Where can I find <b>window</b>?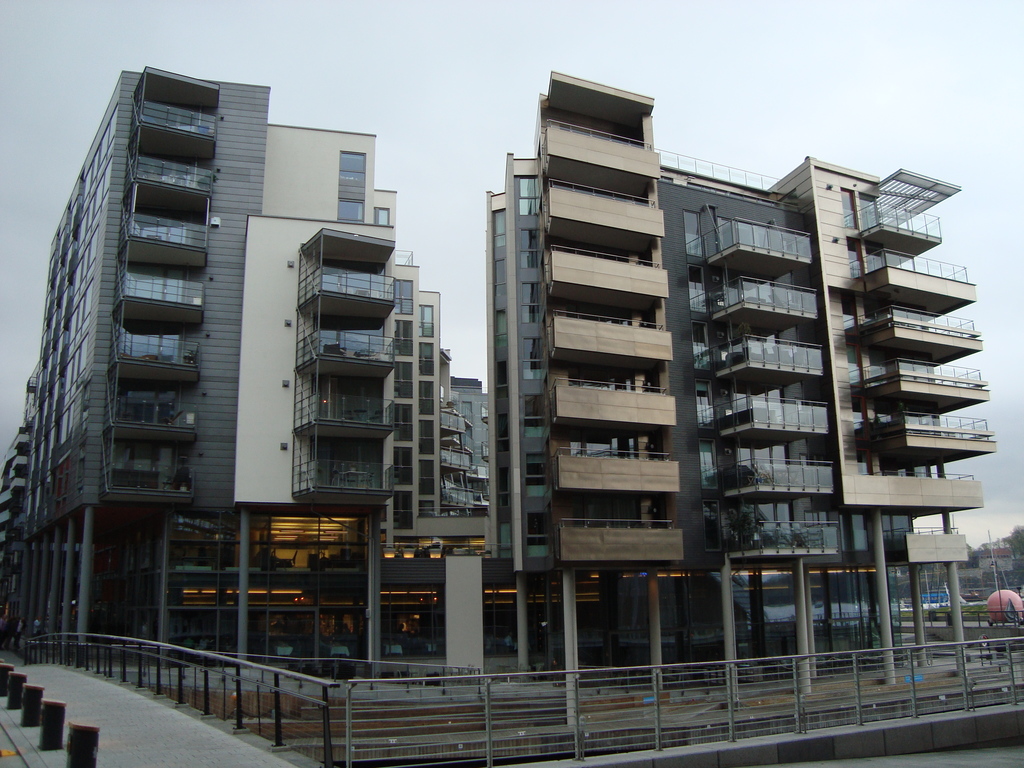
You can find it at select_region(336, 198, 363, 220).
